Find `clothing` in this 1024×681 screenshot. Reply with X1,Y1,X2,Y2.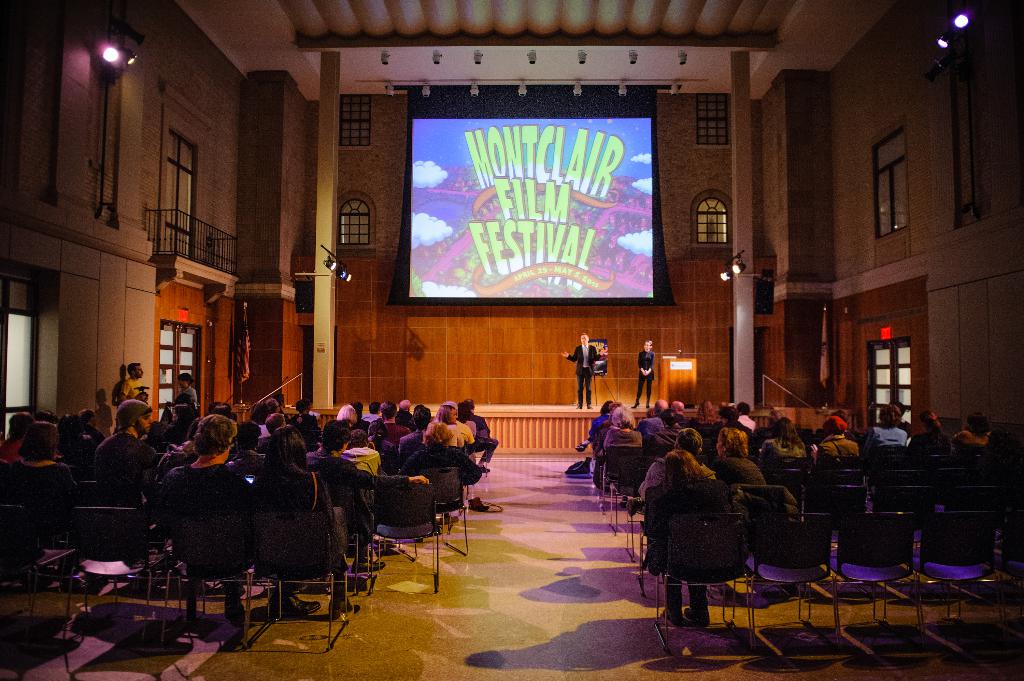
248,453,346,616.
